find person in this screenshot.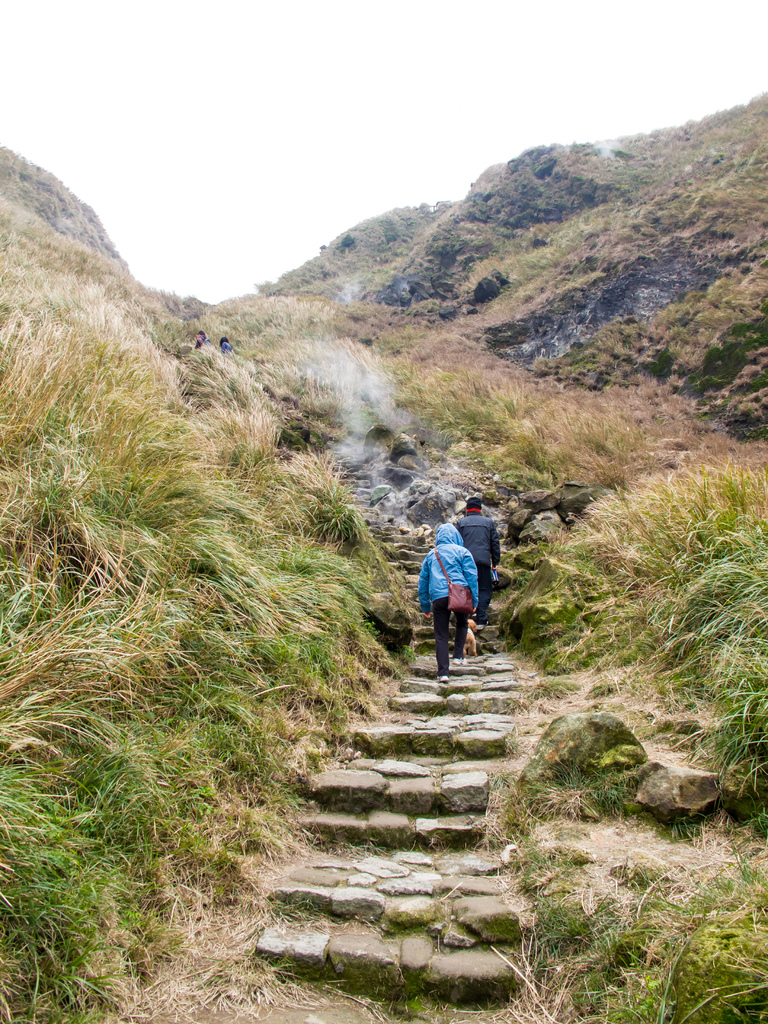
The bounding box for person is (195, 327, 210, 348).
